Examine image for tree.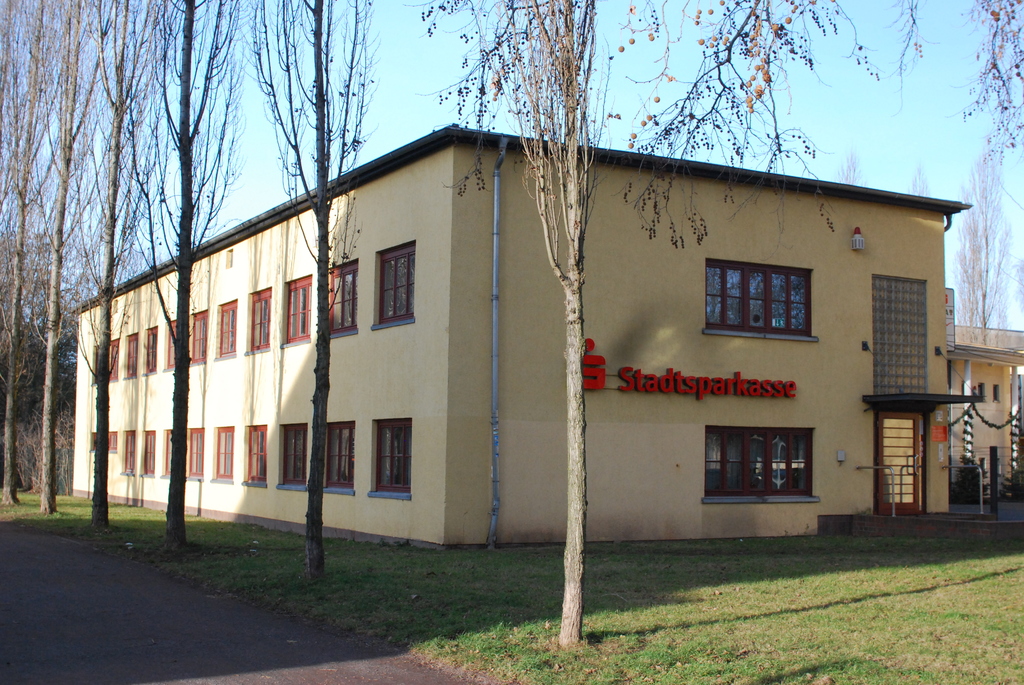
Examination result: BBox(252, 0, 372, 577).
